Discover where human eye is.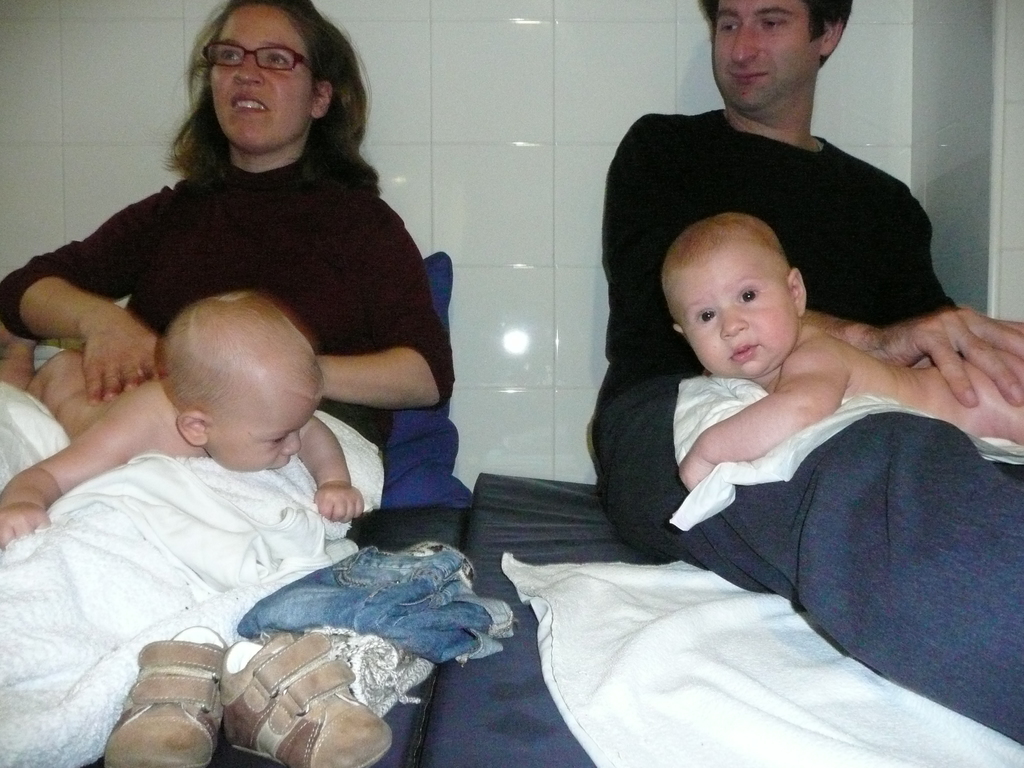
Discovered at Rect(218, 40, 244, 67).
